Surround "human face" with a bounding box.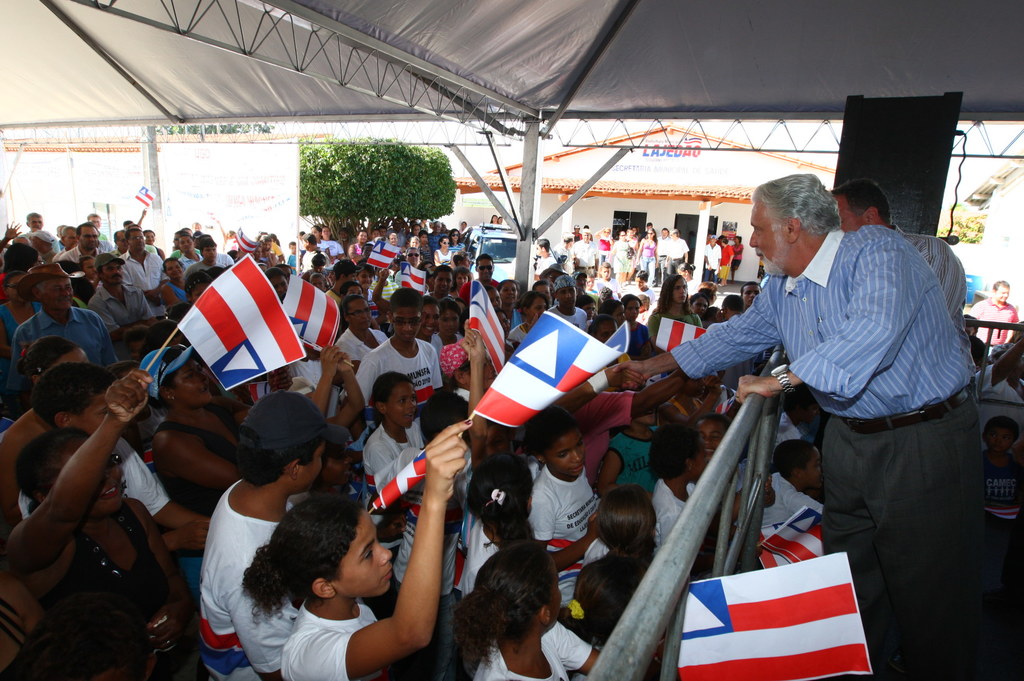
BBox(395, 306, 422, 344).
